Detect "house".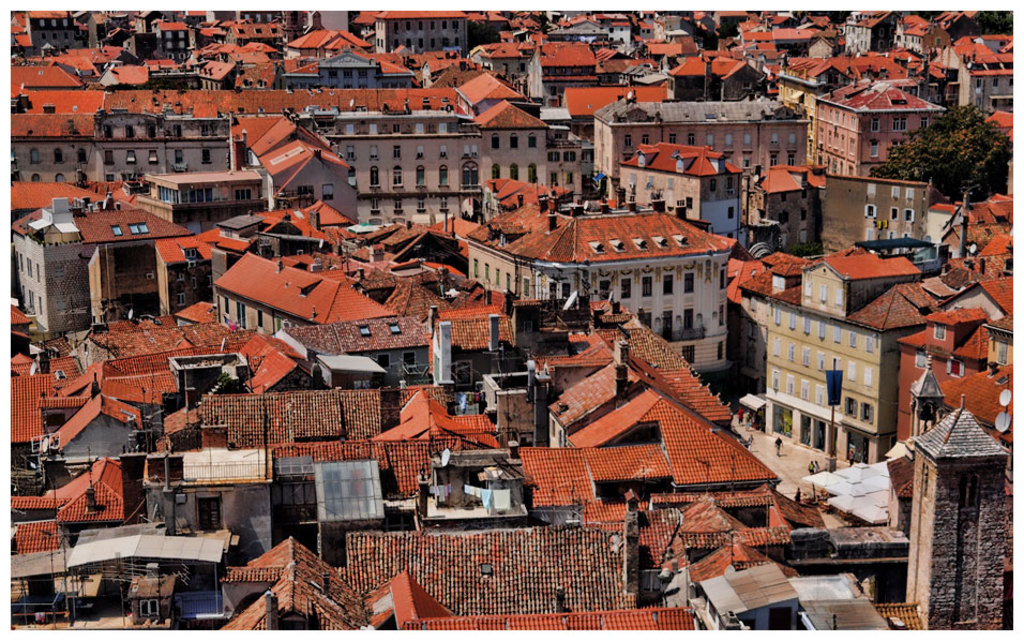
Detected at box=[5, 192, 196, 343].
